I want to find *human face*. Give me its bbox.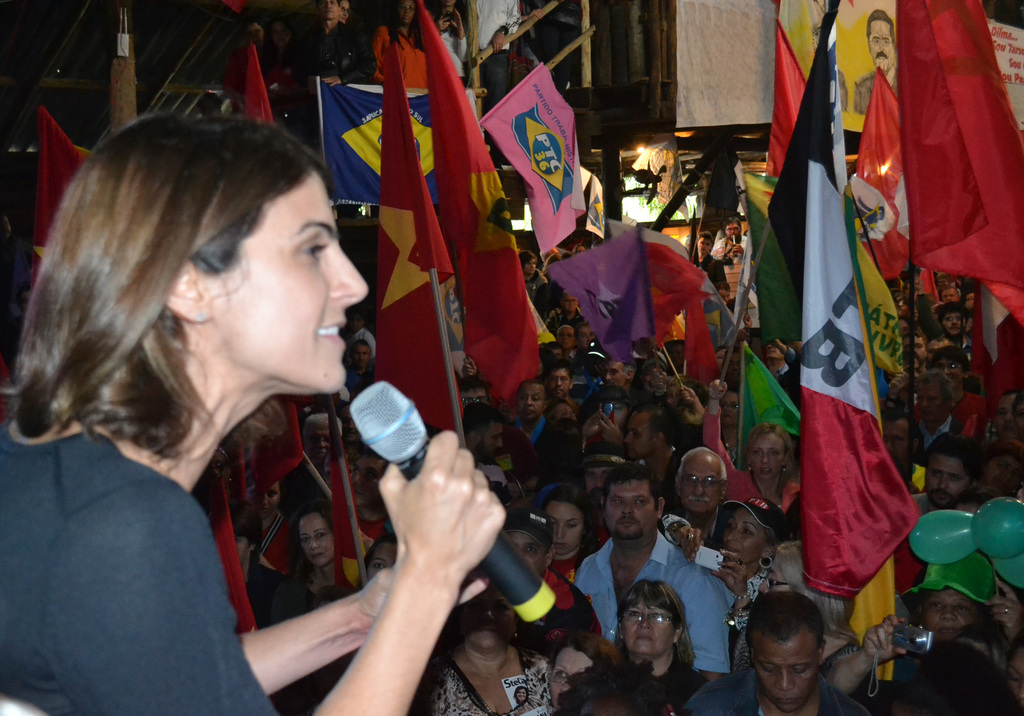
box(548, 649, 594, 707).
